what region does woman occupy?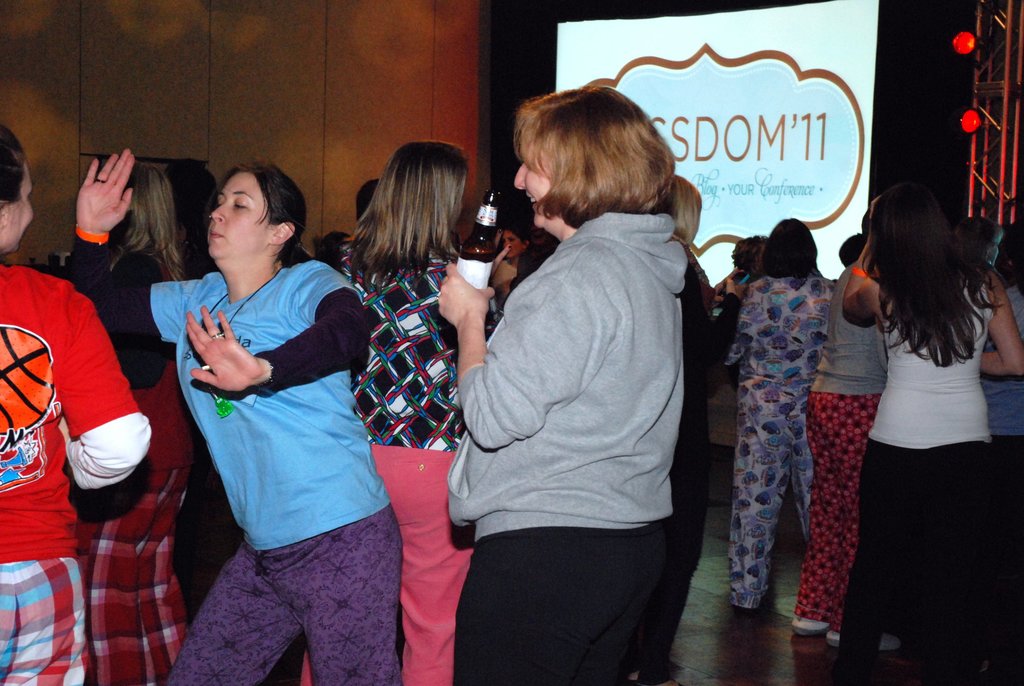
select_region(797, 204, 900, 658).
